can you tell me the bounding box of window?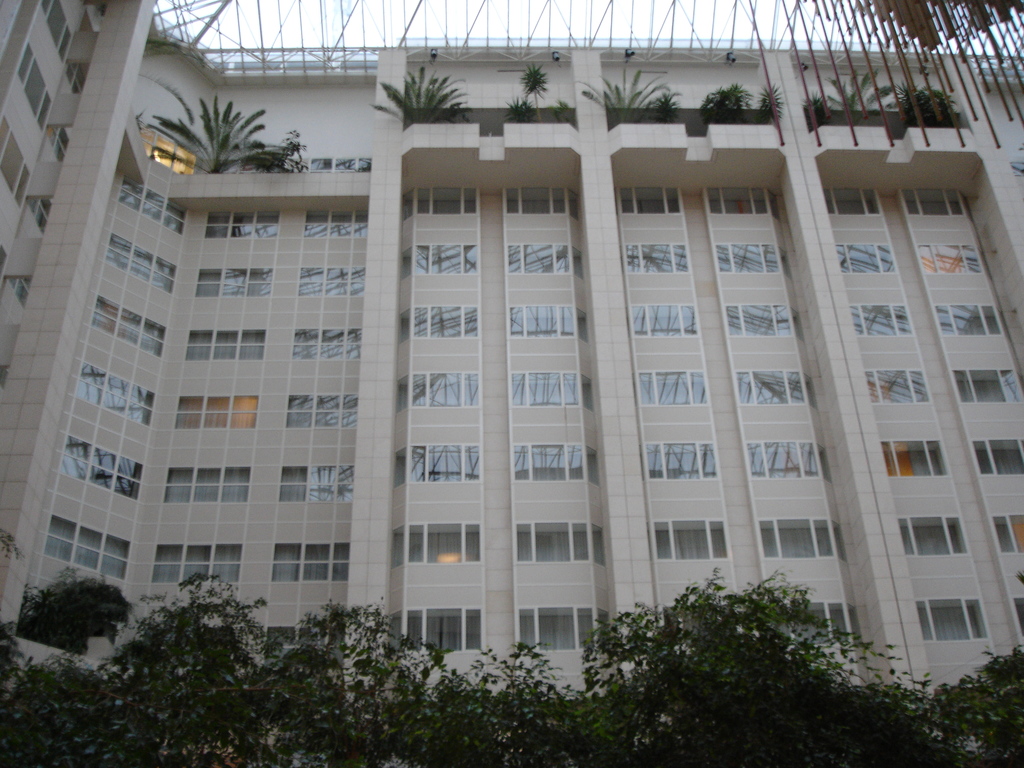
left=404, top=182, right=483, bottom=218.
